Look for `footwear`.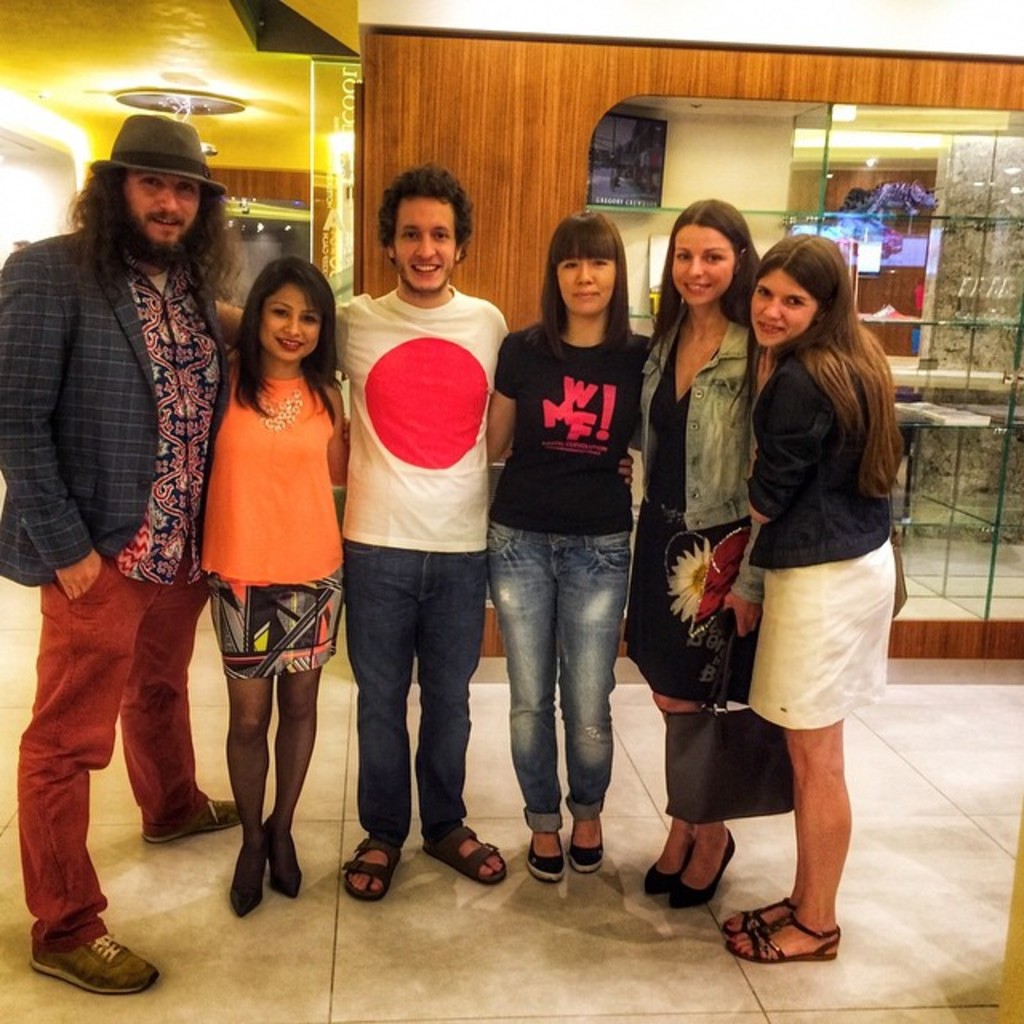
Found: (left=570, top=821, right=603, bottom=872).
